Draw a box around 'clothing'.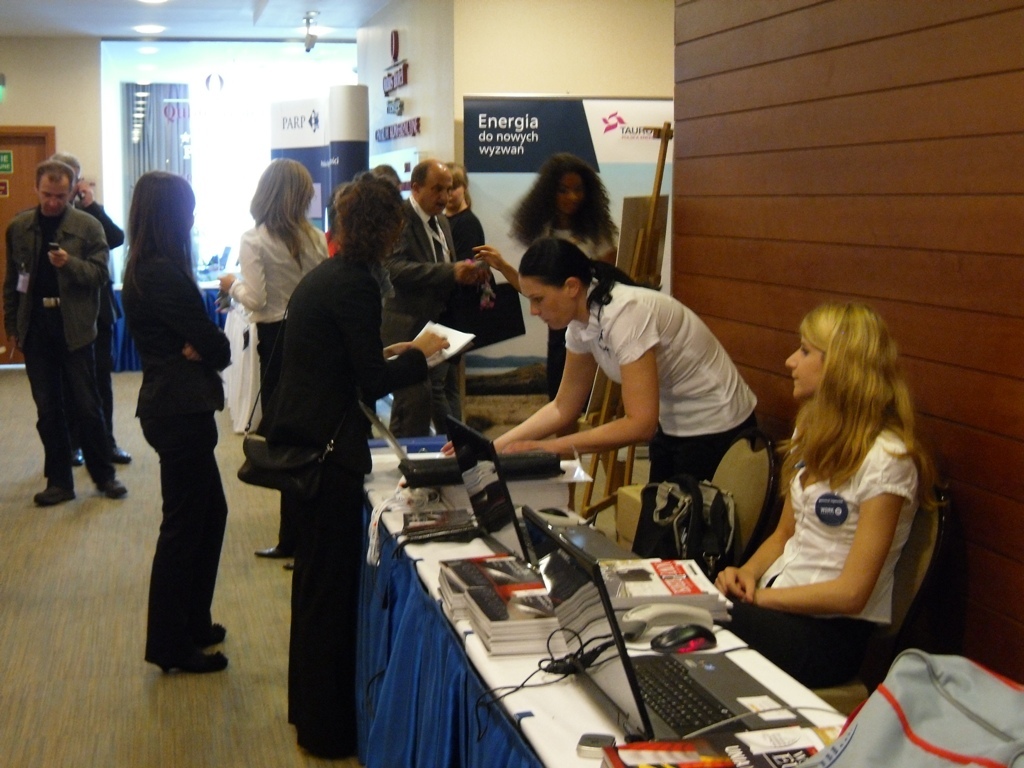
[x1=725, y1=422, x2=892, y2=687].
